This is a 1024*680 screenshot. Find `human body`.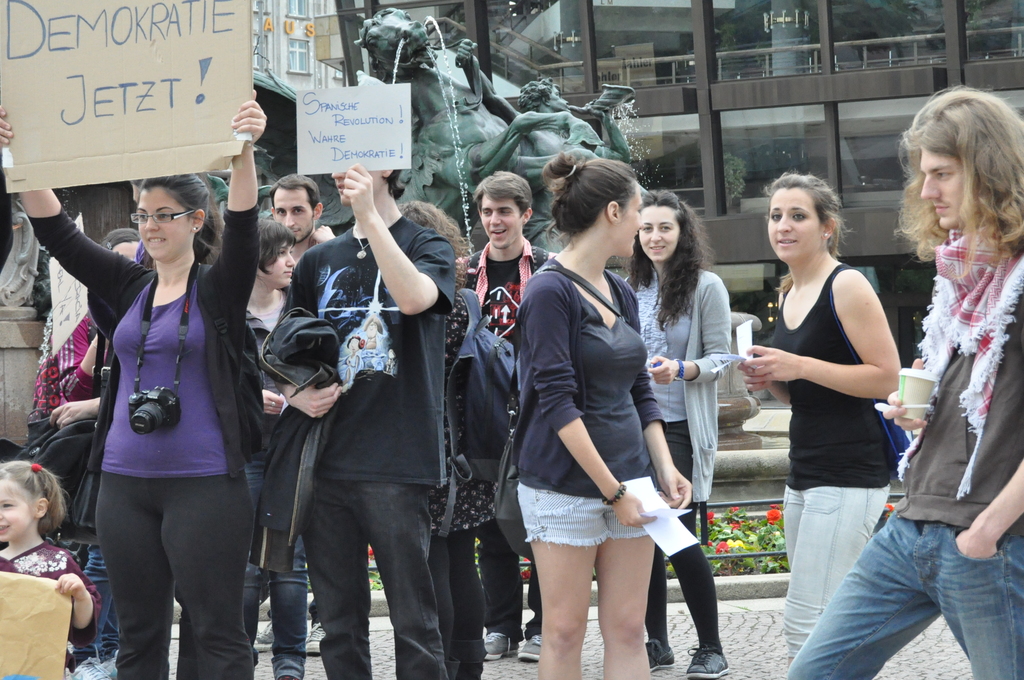
Bounding box: (x1=788, y1=223, x2=1023, y2=679).
